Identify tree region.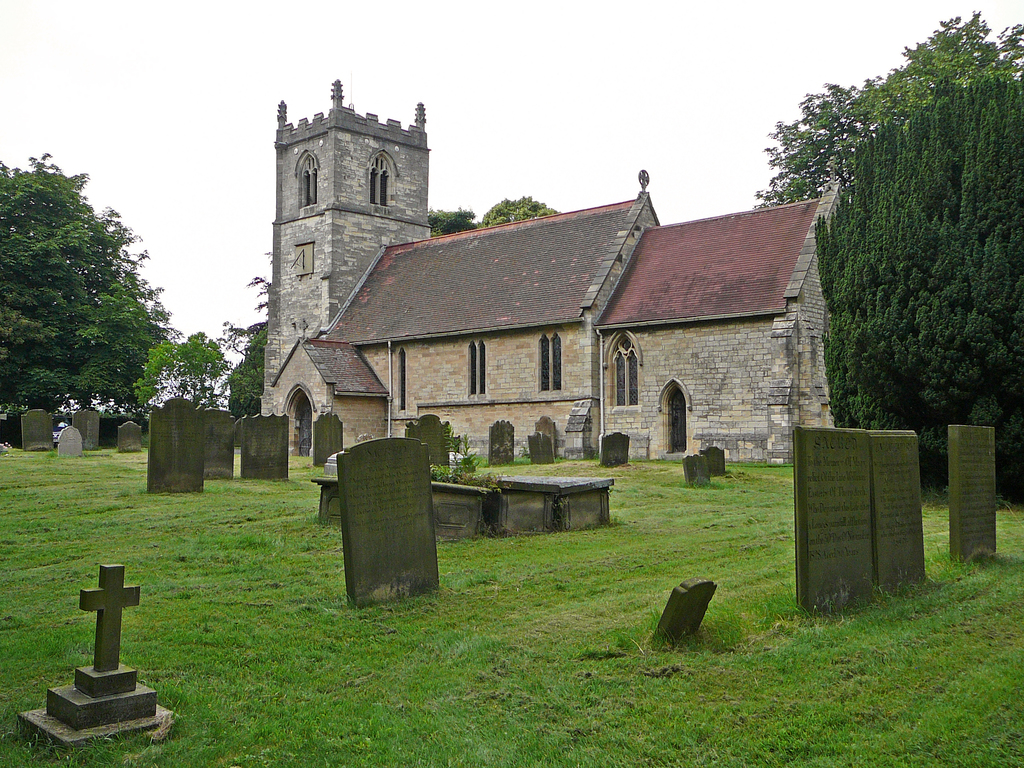
Region: 758:44:1023:199.
